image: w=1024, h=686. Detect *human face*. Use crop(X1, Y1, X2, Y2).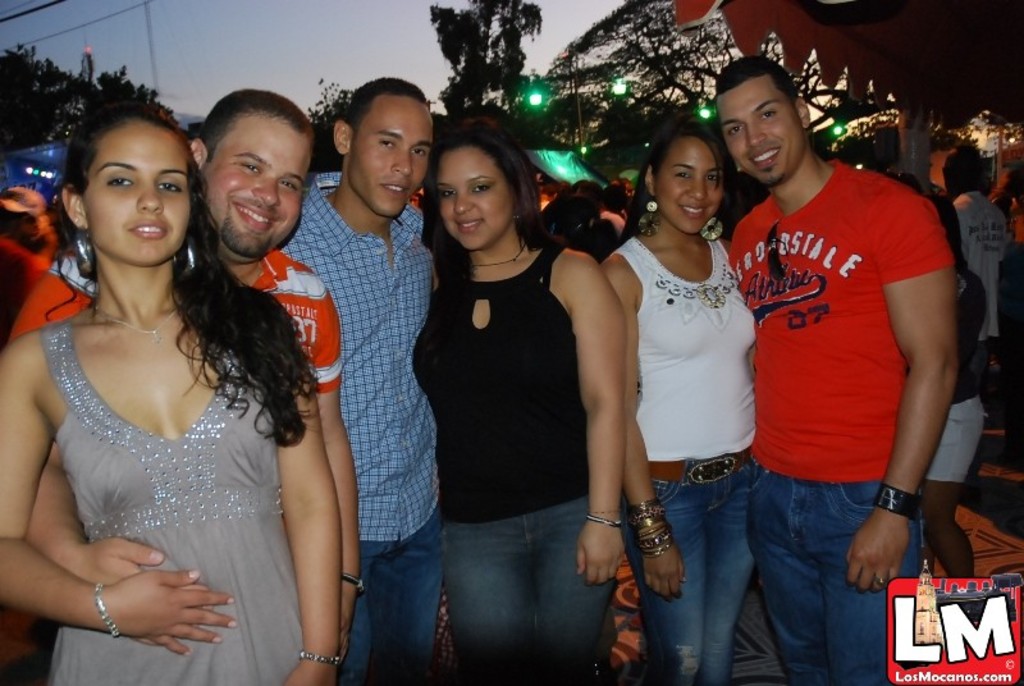
crop(346, 88, 430, 211).
